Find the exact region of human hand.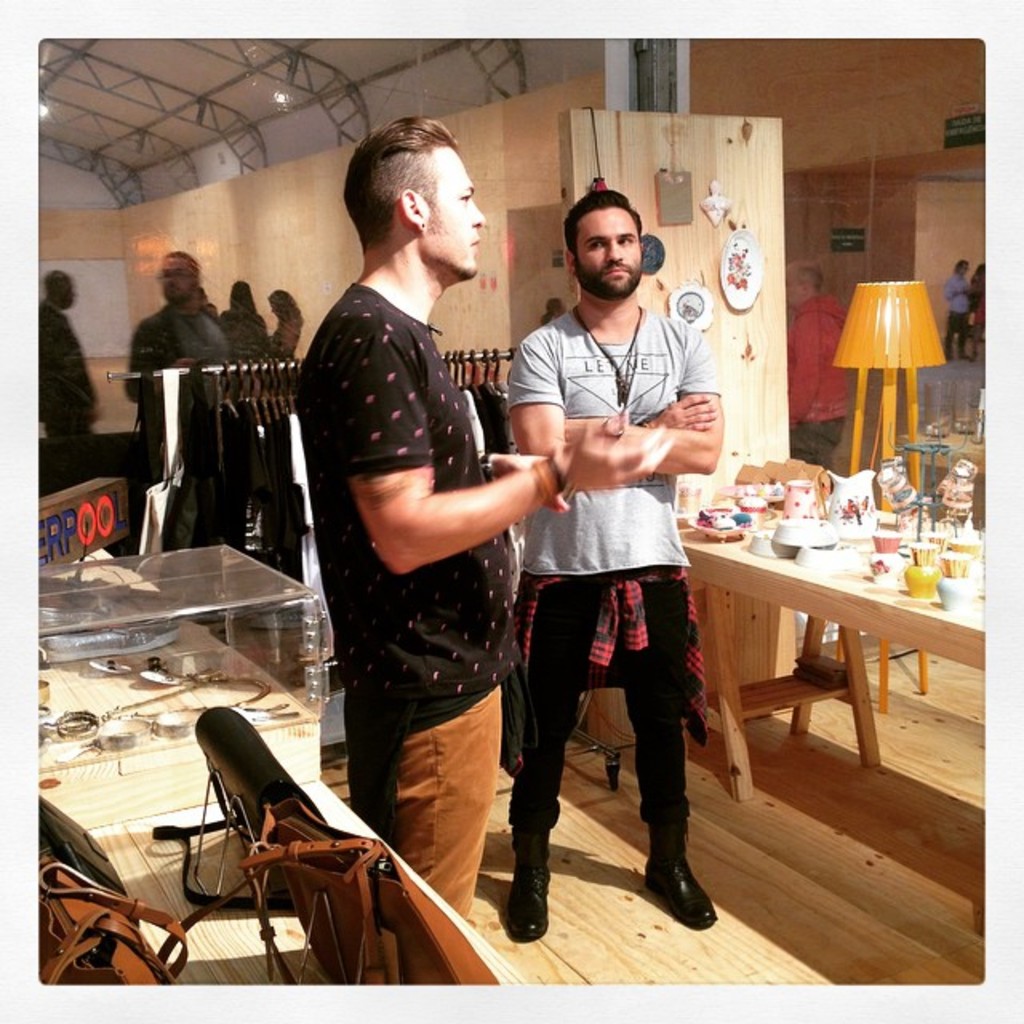
Exact region: 560/414/590/456.
